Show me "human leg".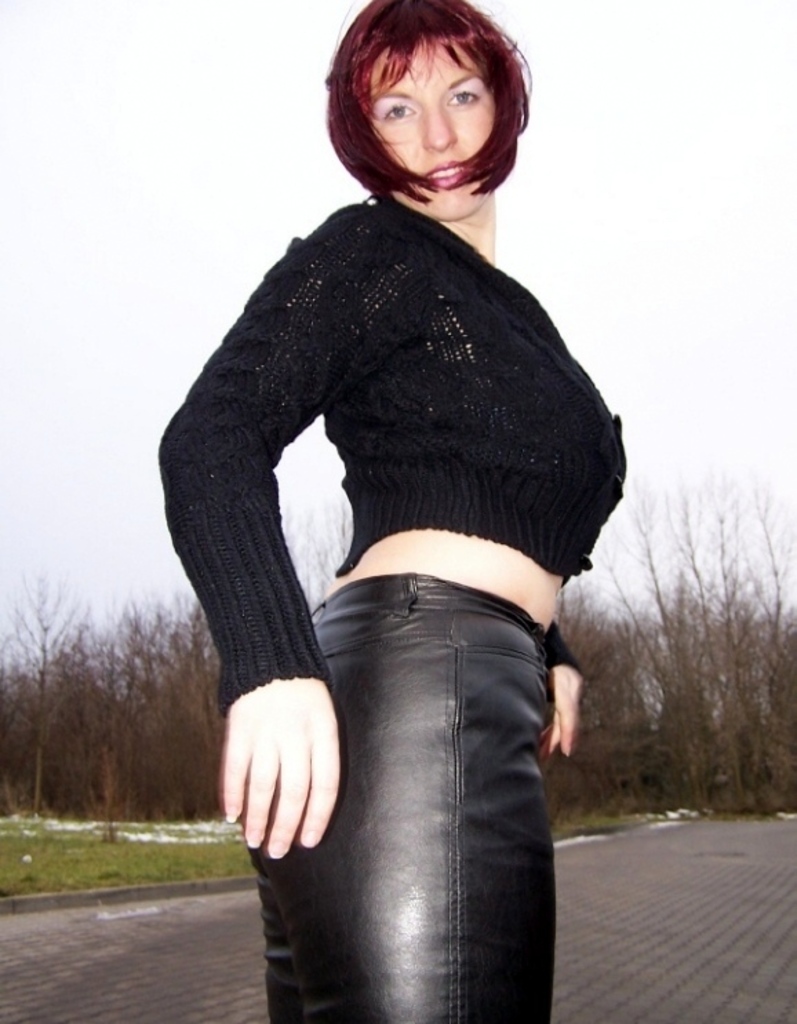
"human leg" is here: bbox=(251, 597, 320, 1023).
